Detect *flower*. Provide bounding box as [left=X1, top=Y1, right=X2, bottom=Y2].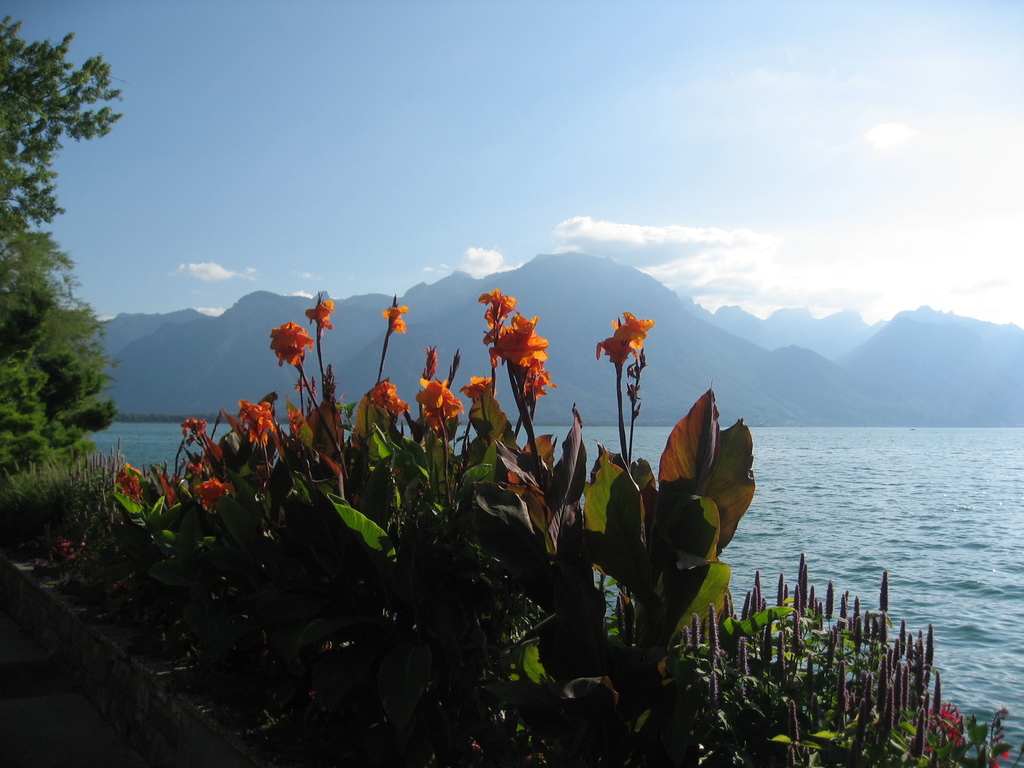
[left=303, top=300, right=336, bottom=331].
